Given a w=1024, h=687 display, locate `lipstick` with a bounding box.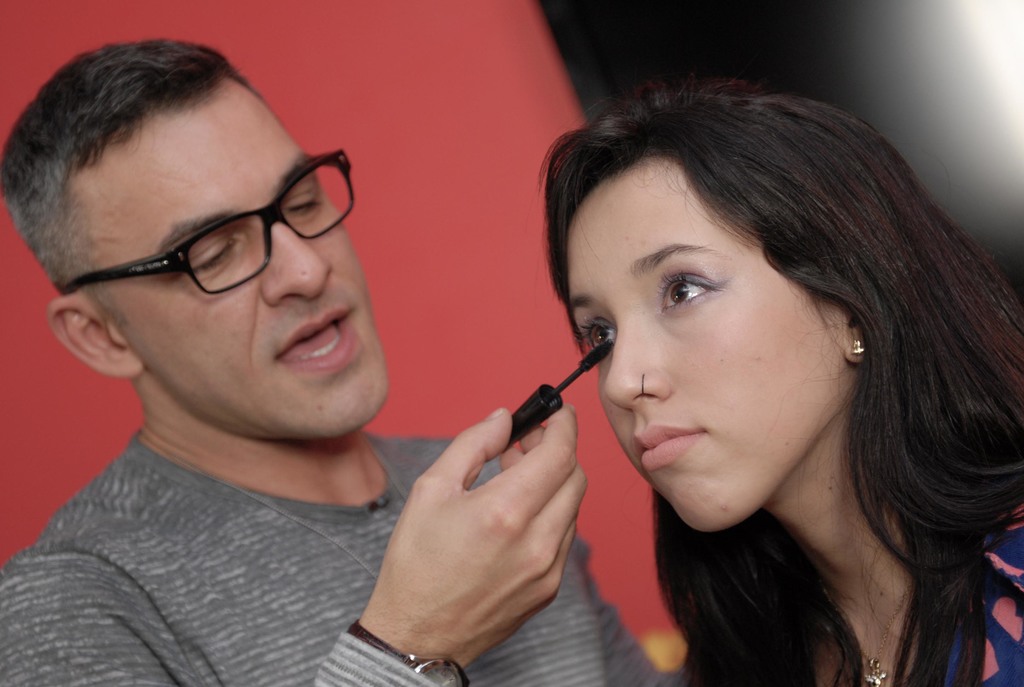
Located: box(638, 423, 703, 469).
